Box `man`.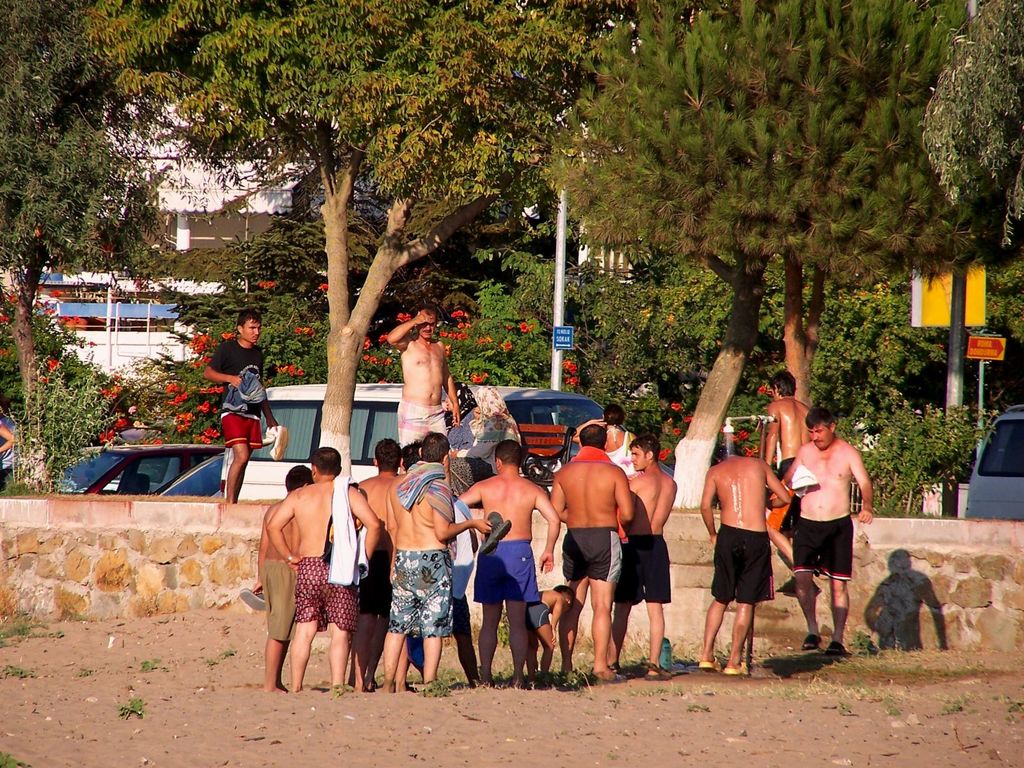
detection(344, 437, 412, 707).
